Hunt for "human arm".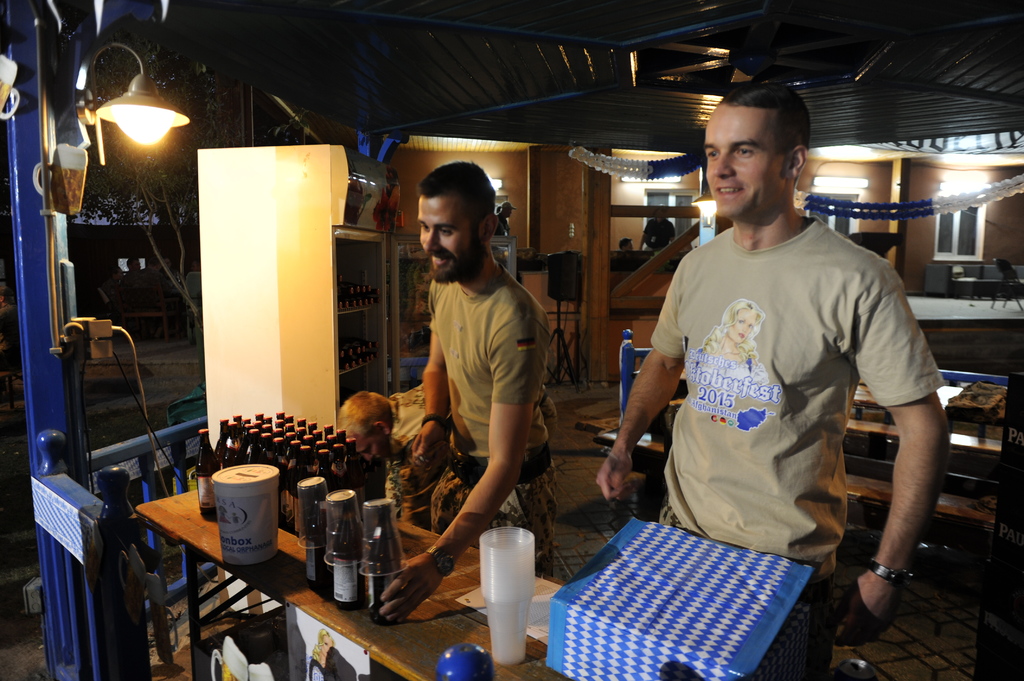
Hunted down at box=[374, 310, 548, 630].
